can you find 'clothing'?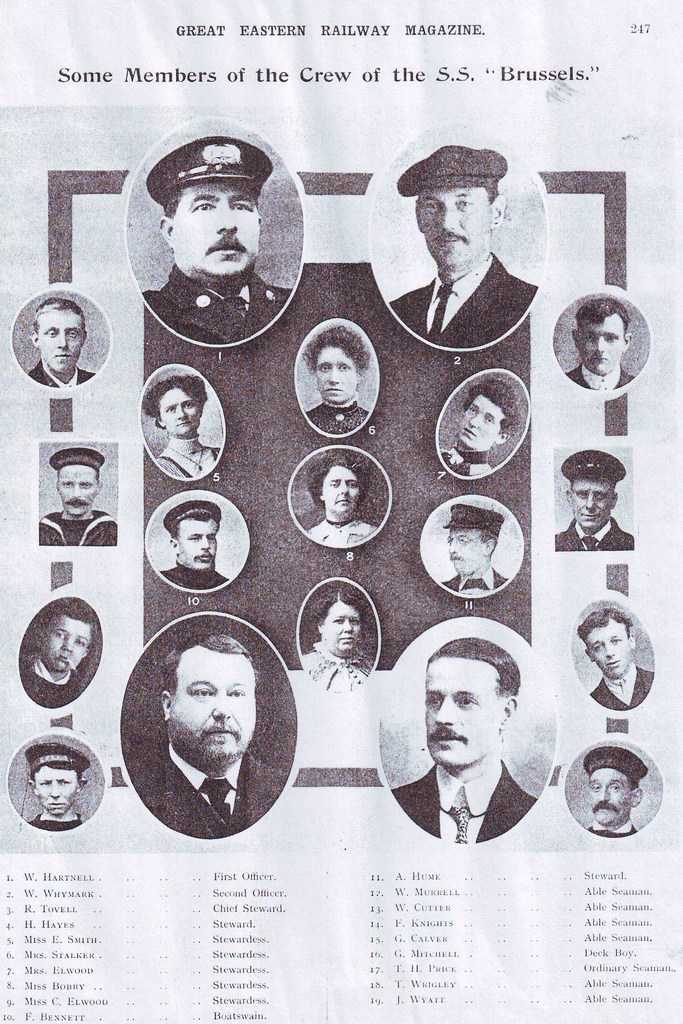
Yes, bounding box: bbox(307, 641, 378, 687).
